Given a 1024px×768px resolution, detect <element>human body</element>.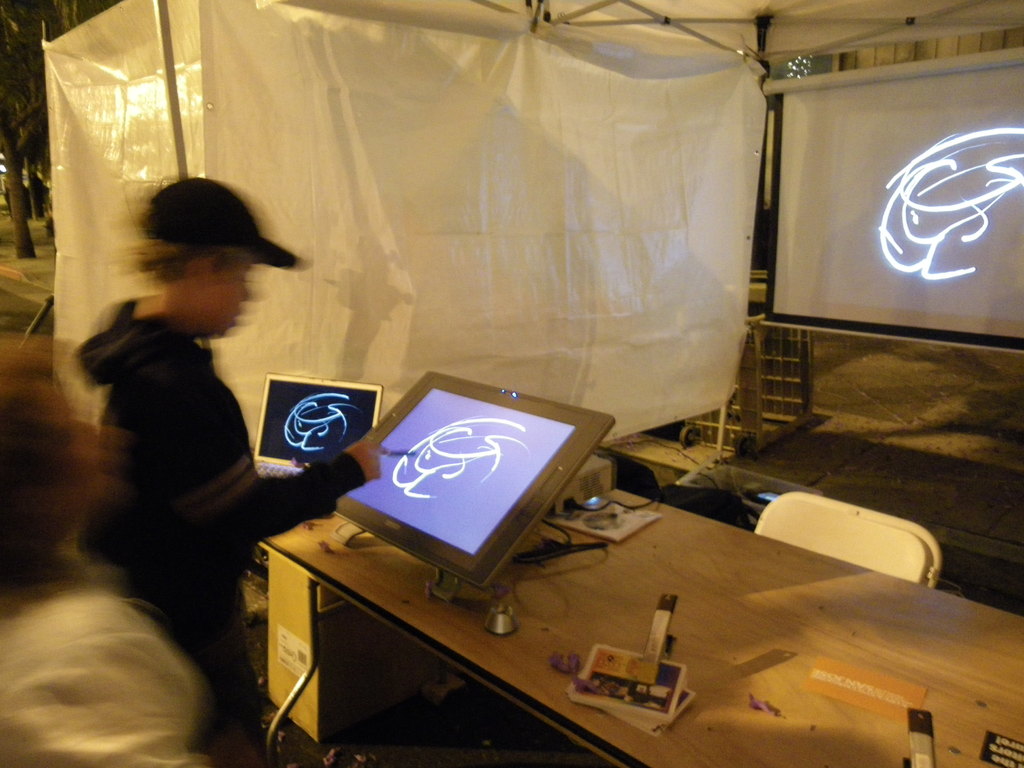
l=68, t=174, r=338, b=722.
